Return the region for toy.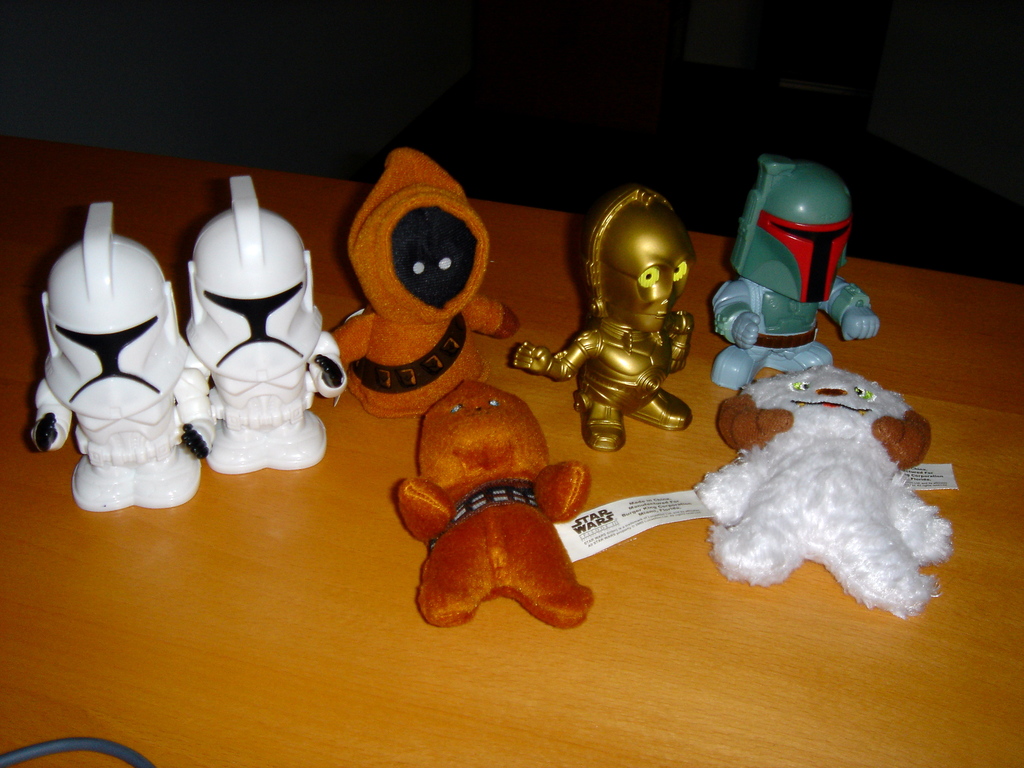
716/155/881/387.
